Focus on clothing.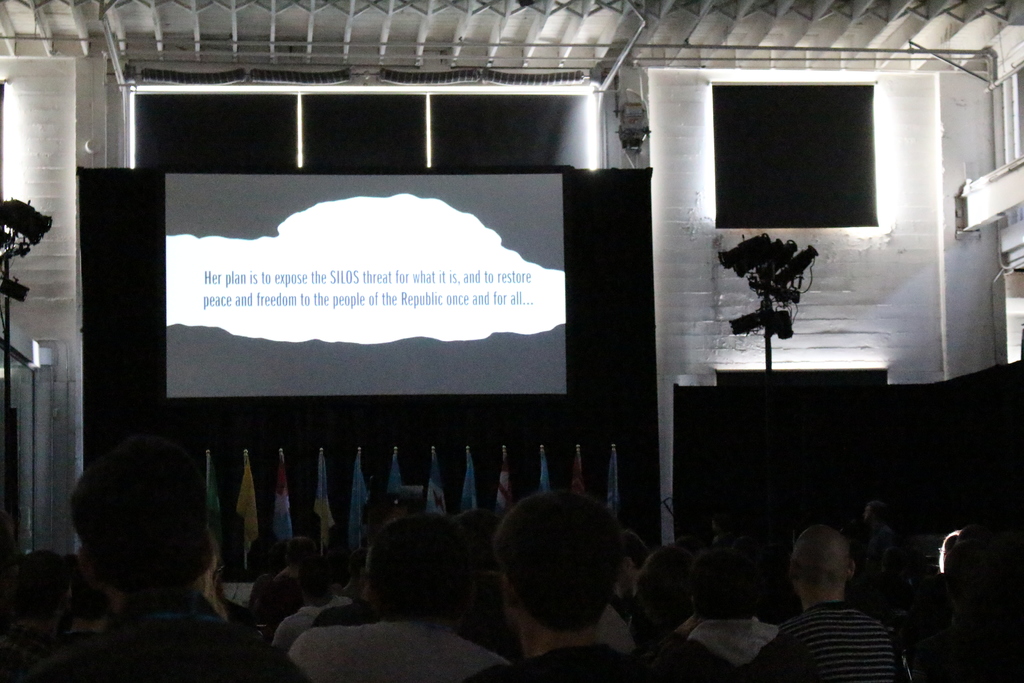
Focused at [481,644,665,682].
